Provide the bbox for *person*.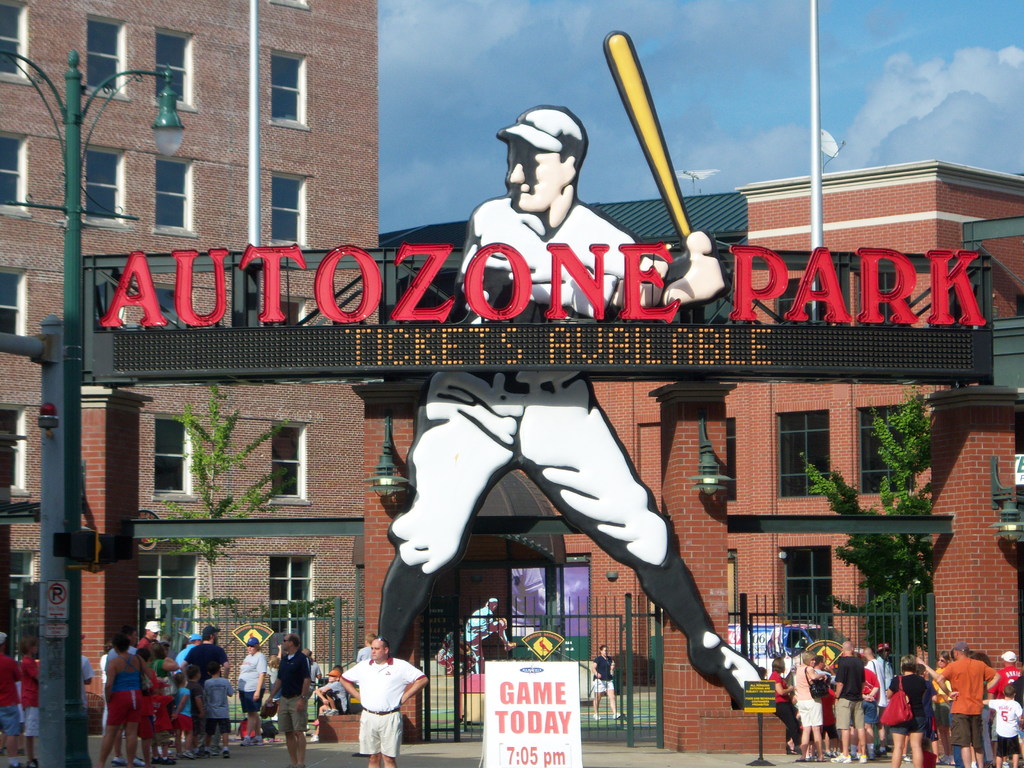
region(984, 650, 1023, 691).
